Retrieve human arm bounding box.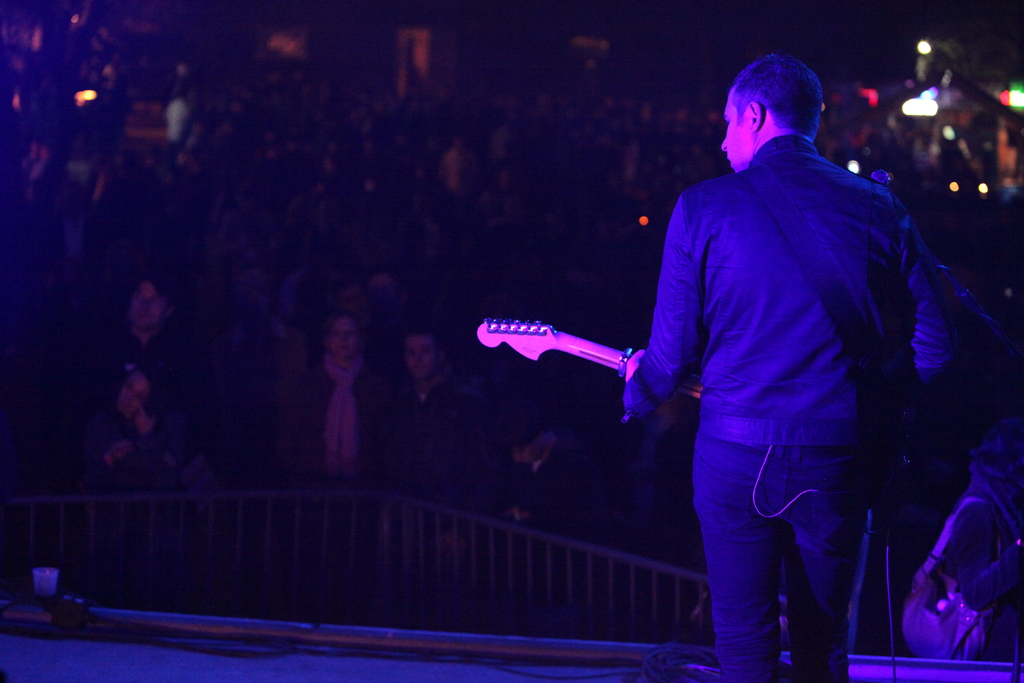
Bounding box: 887, 194, 963, 425.
